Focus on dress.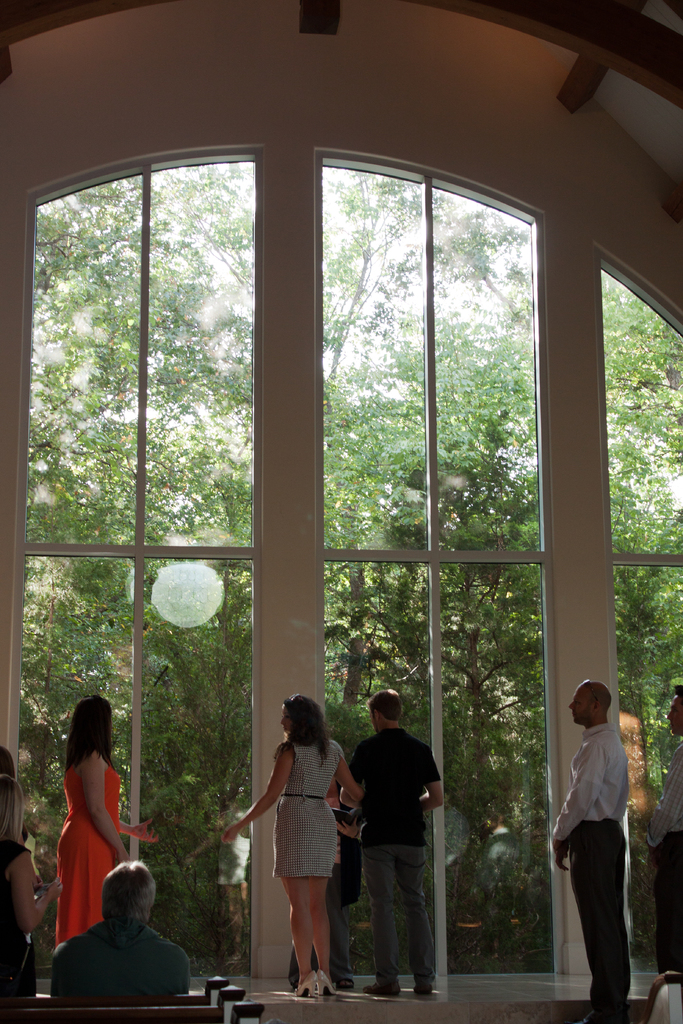
Focused at <bbox>276, 746, 351, 888</bbox>.
